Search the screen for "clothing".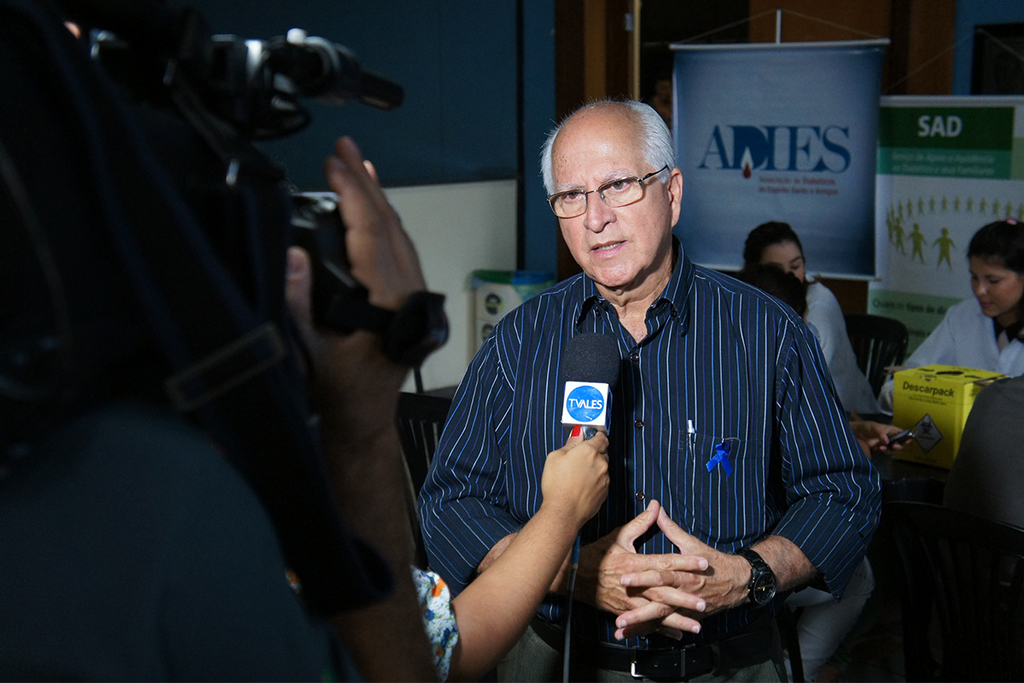
Found at locate(876, 298, 1023, 416).
